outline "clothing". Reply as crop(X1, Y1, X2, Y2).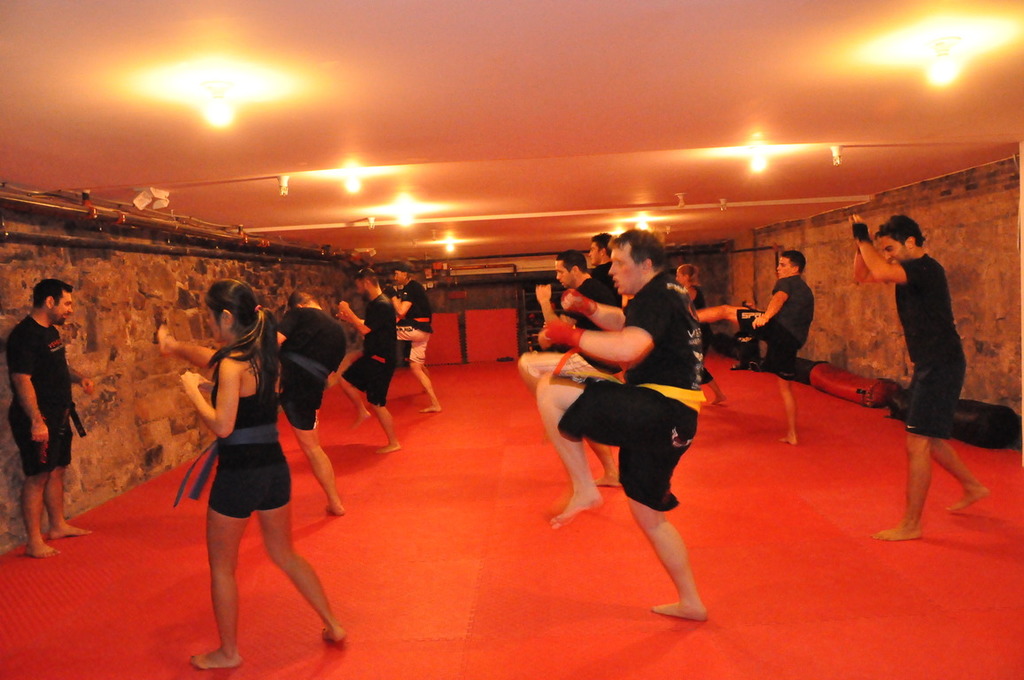
crop(167, 333, 297, 562).
